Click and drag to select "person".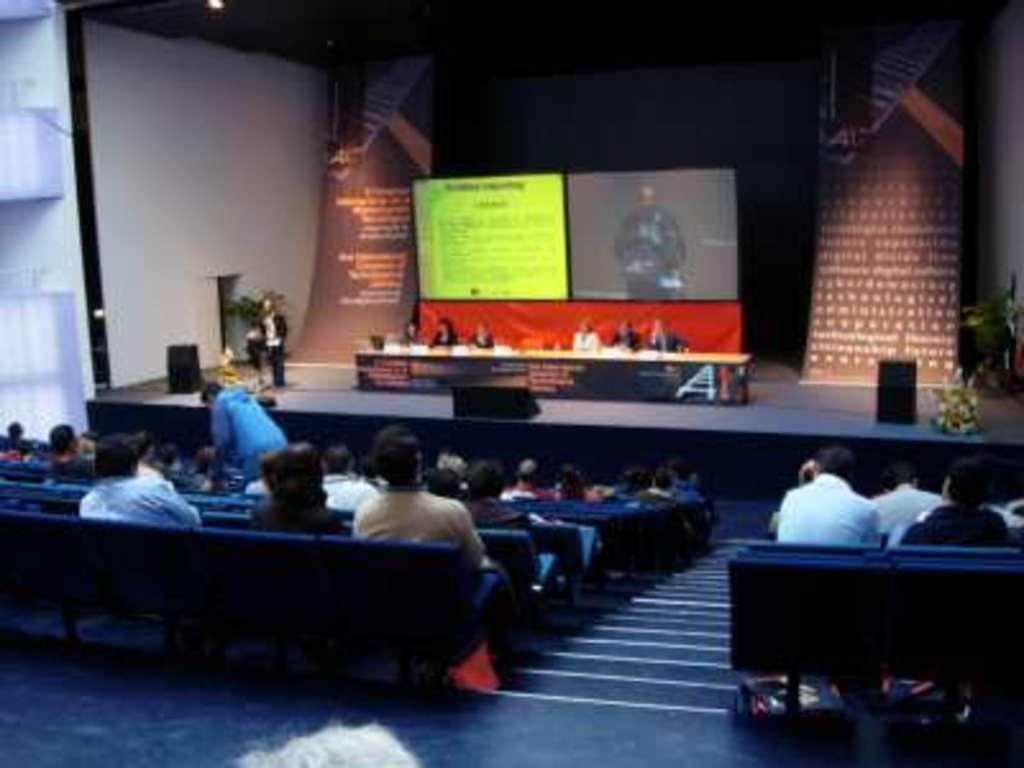
Selection: <bbox>456, 456, 530, 535</bbox>.
